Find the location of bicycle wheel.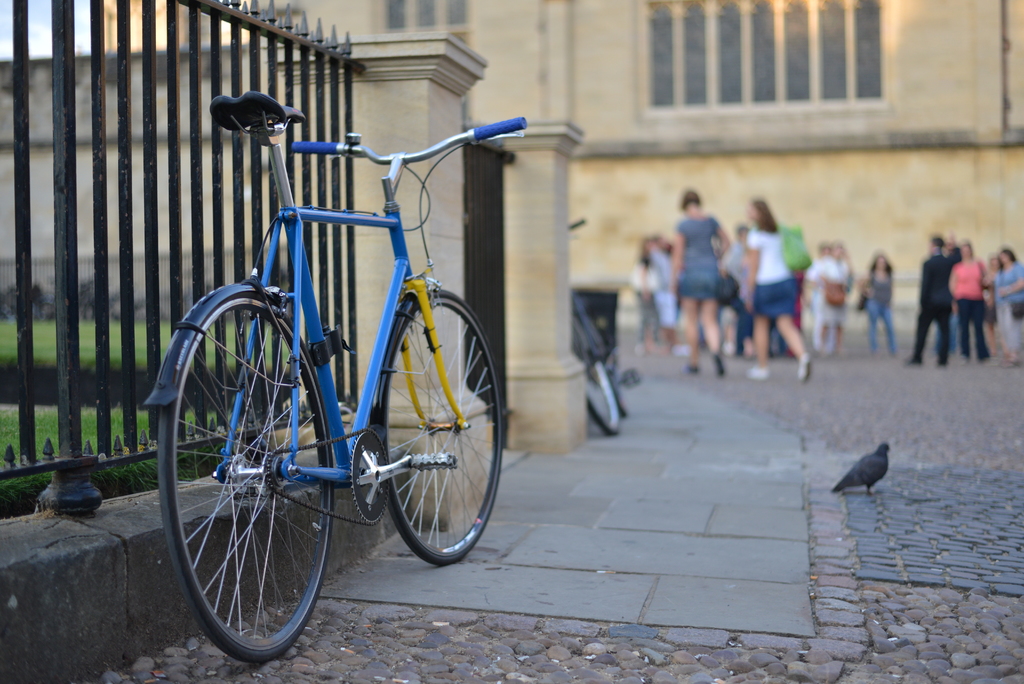
Location: 375:289:506:567.
